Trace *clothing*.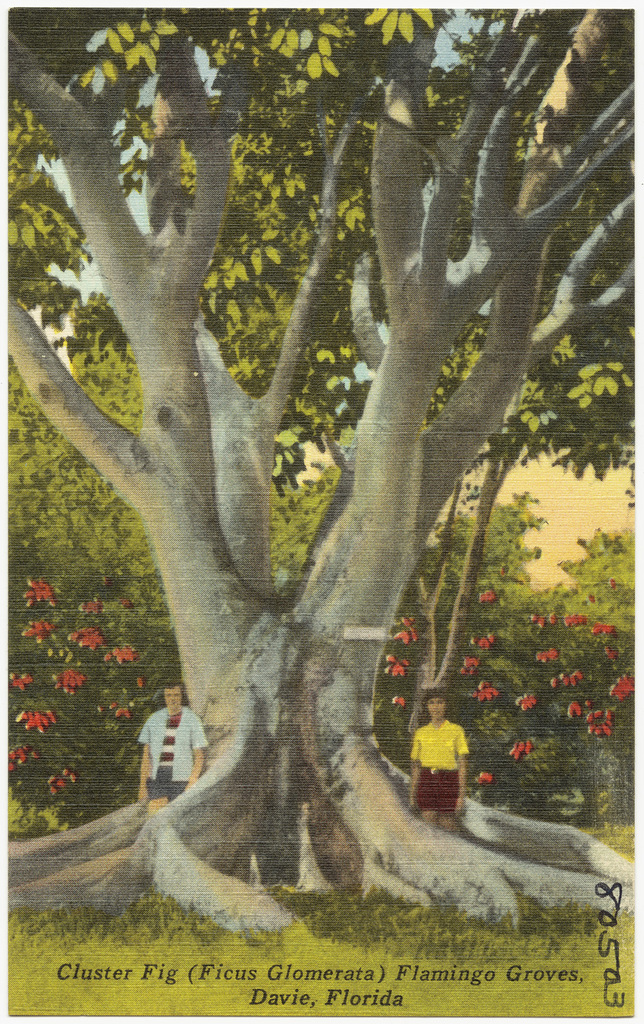
Traced to <region>136, 696, 211, 808</region>.
